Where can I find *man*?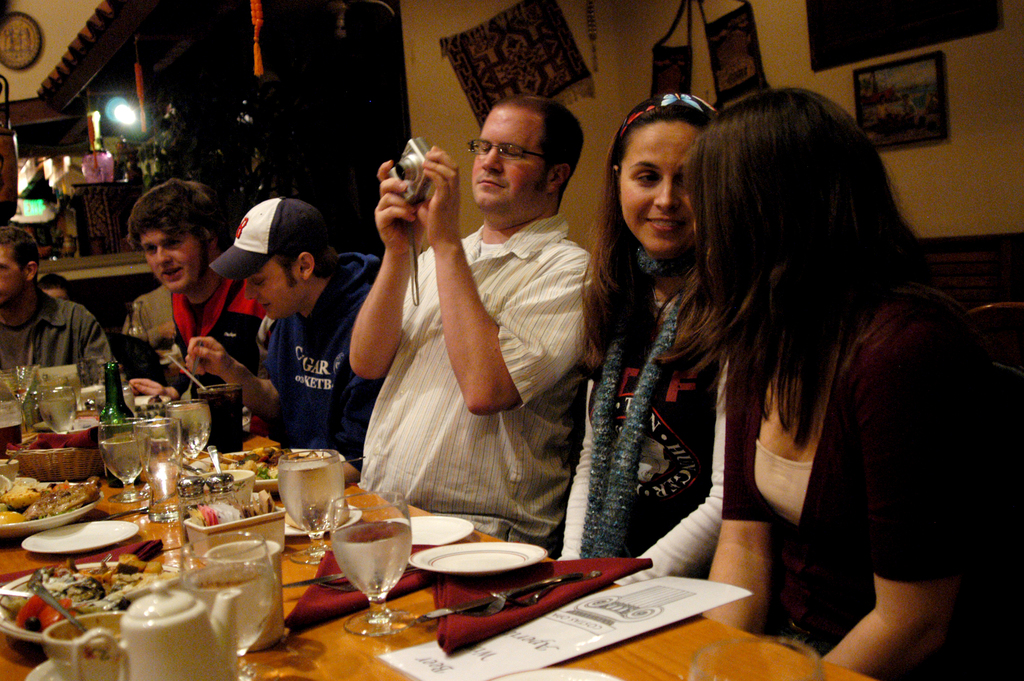
You can find it at locate(42, 277, 78, 305).
